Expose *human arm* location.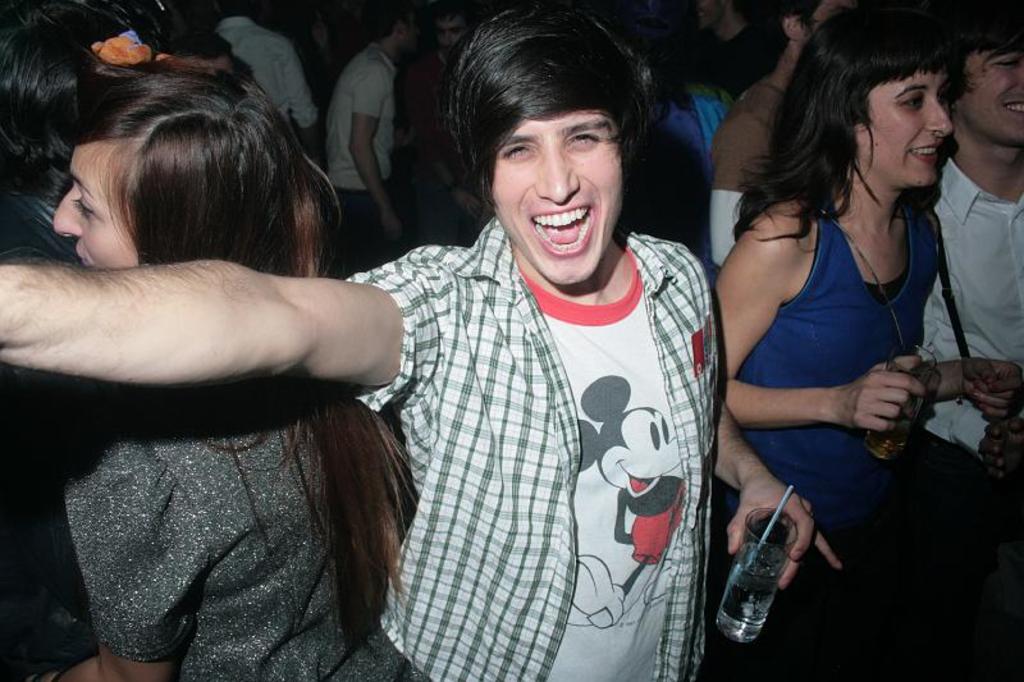
Exposed at pyautogui.locateOnScreen(708, 207, 933, 432).
